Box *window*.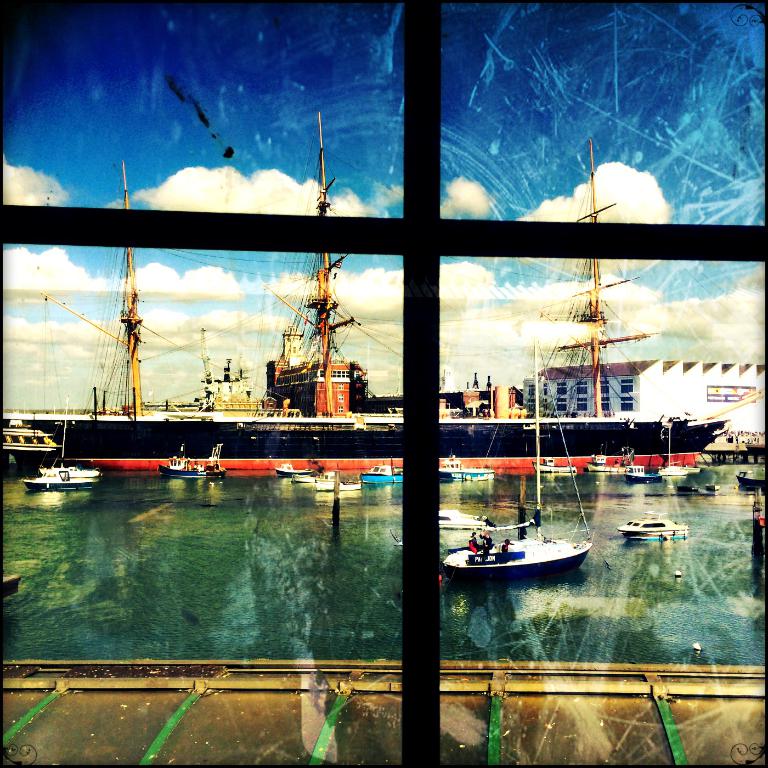
[0,0,767,767].
